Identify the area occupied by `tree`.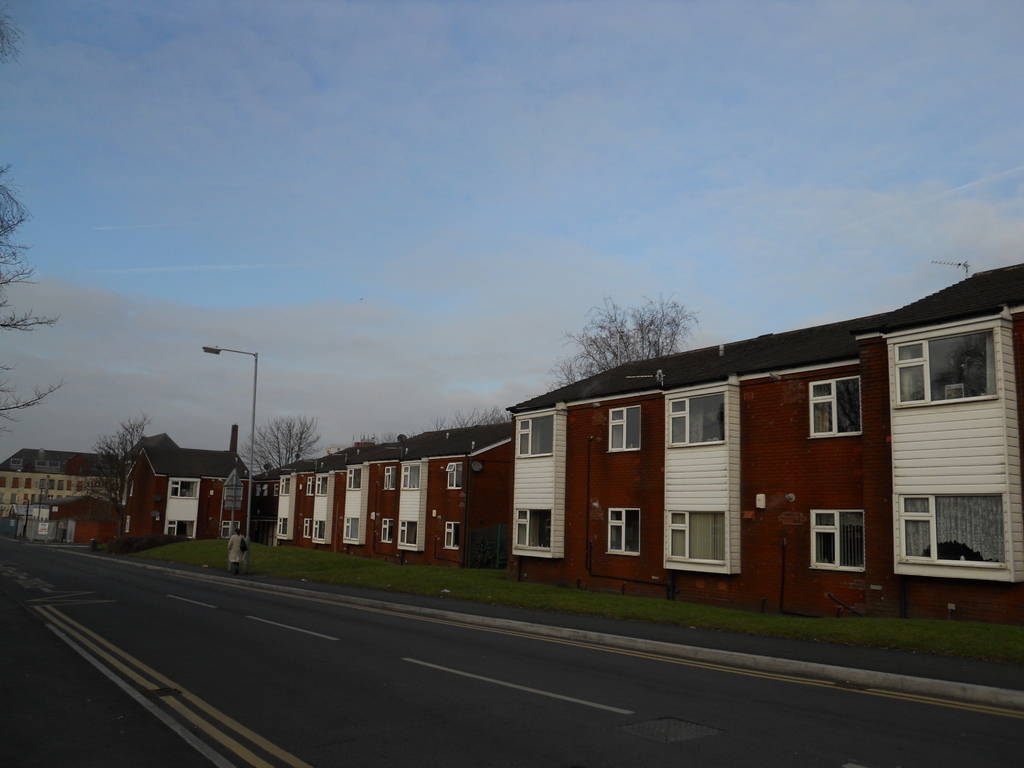
Area: crop(68, 424, 148, 560).
